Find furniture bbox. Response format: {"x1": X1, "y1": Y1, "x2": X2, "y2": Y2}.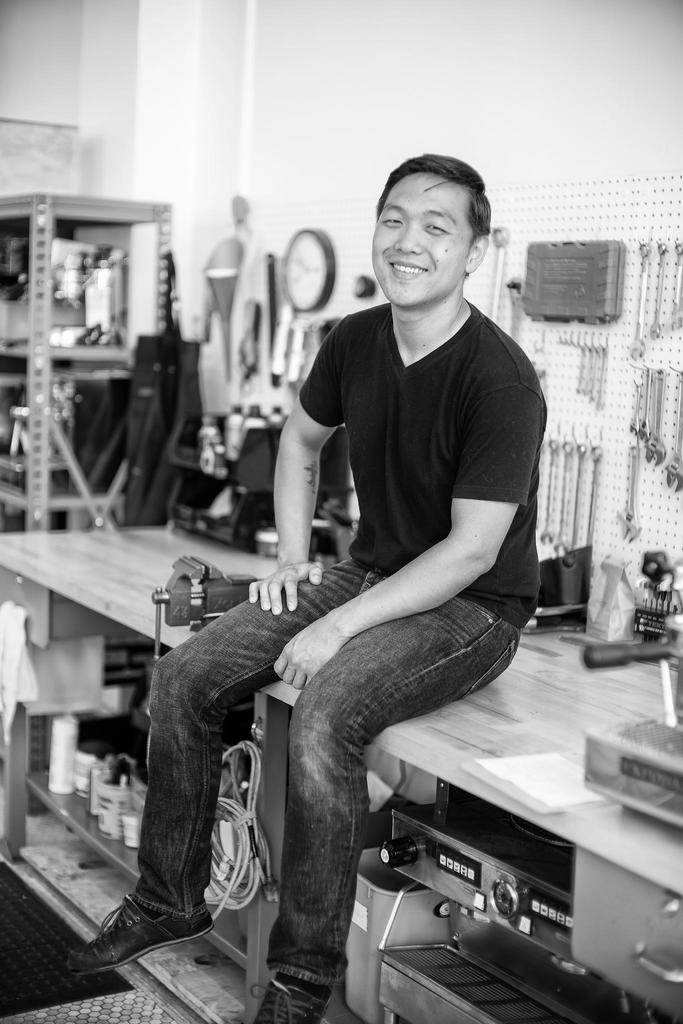
{"x1": 0, "y1": 521, "x2": 682, "y2": 1023}.
